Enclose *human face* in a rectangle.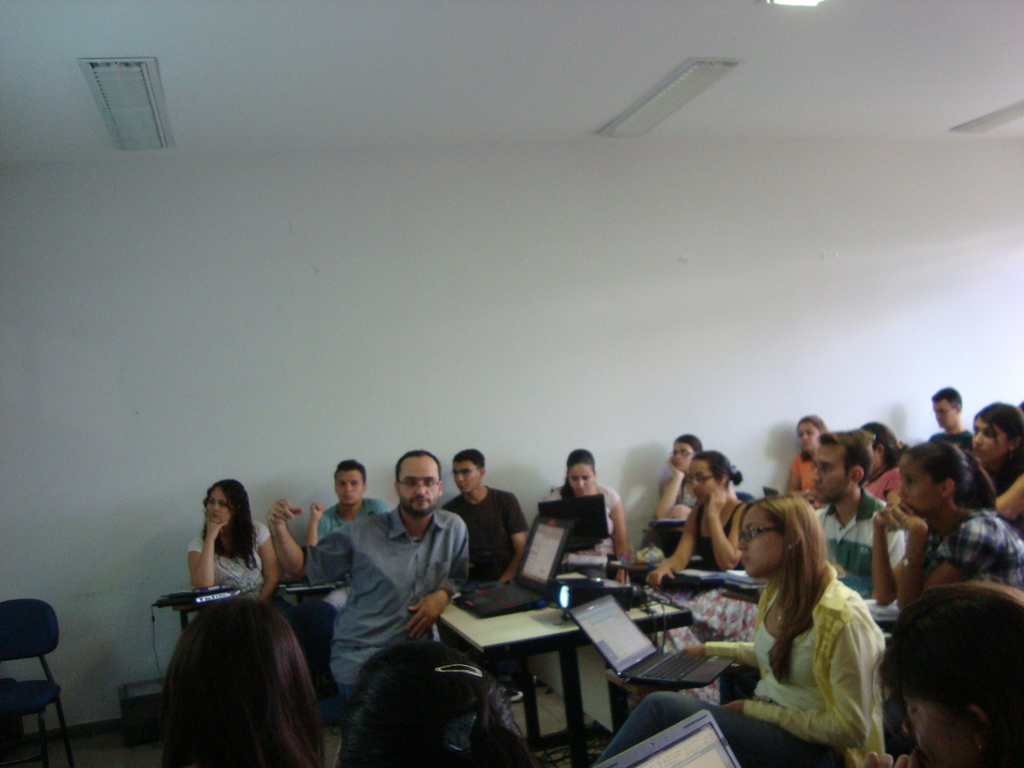
(808, 442, 846, 502).
